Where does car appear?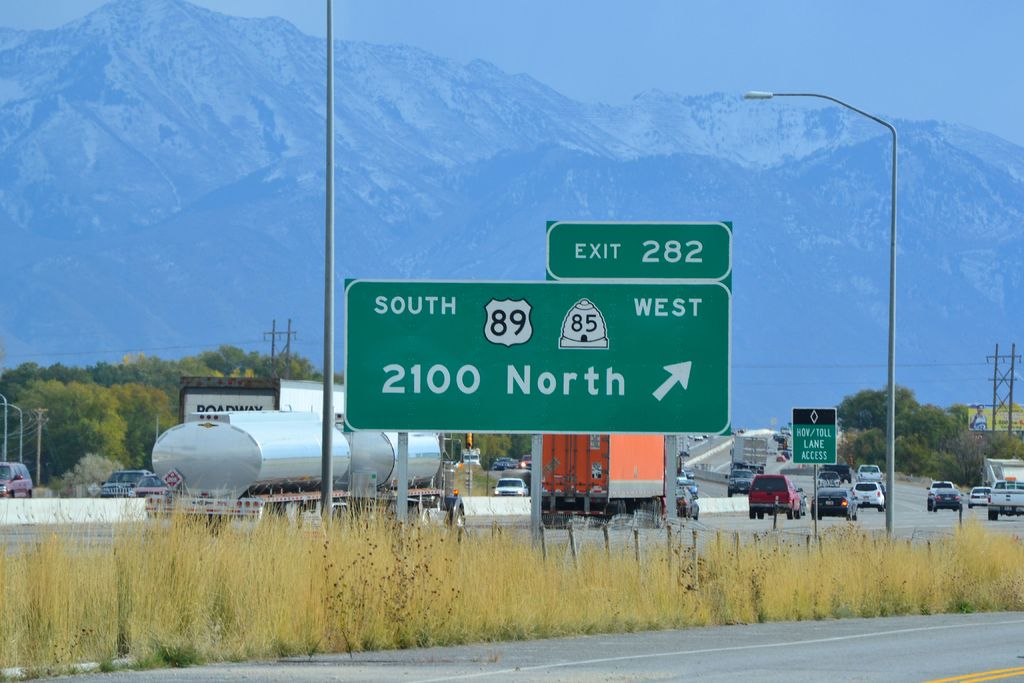
Appears at 129,472,170,496.
